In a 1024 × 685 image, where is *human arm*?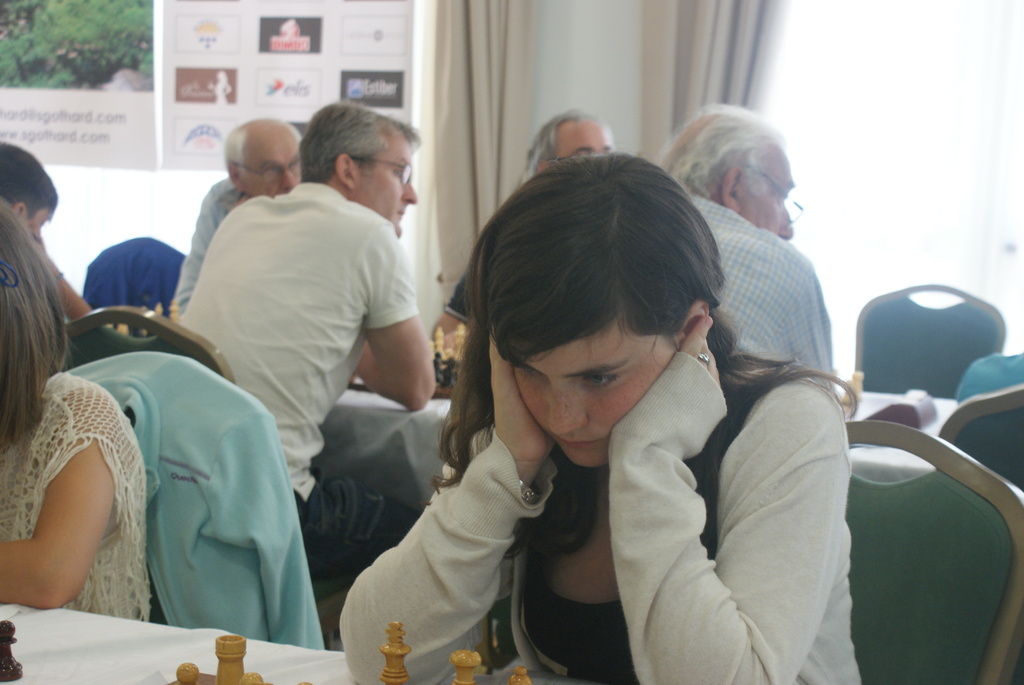
{"x1": 10, "y1": 390, "x2": 123, "y2": 627}.
